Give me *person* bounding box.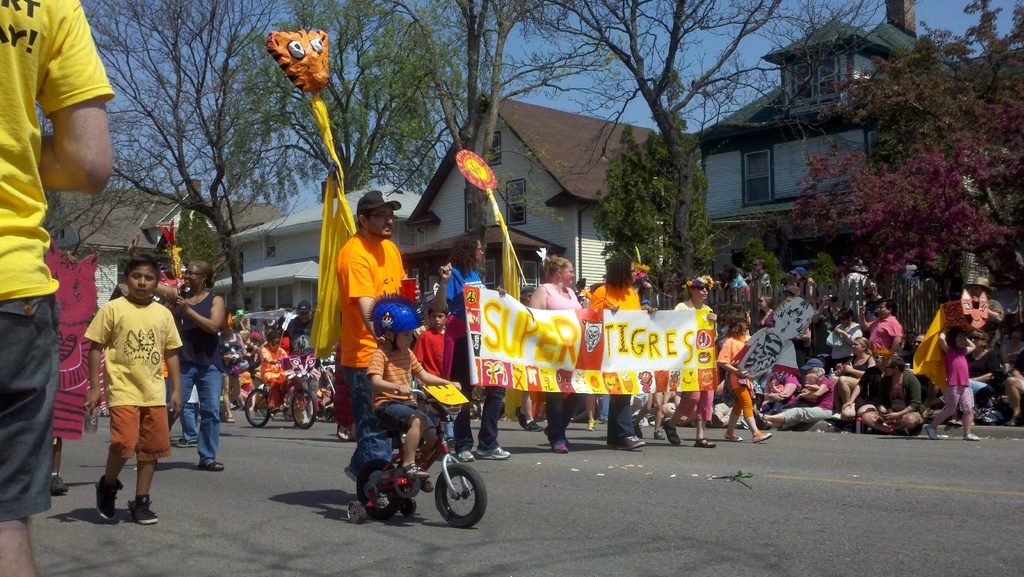
select_region(550, 236, 646, 453).
